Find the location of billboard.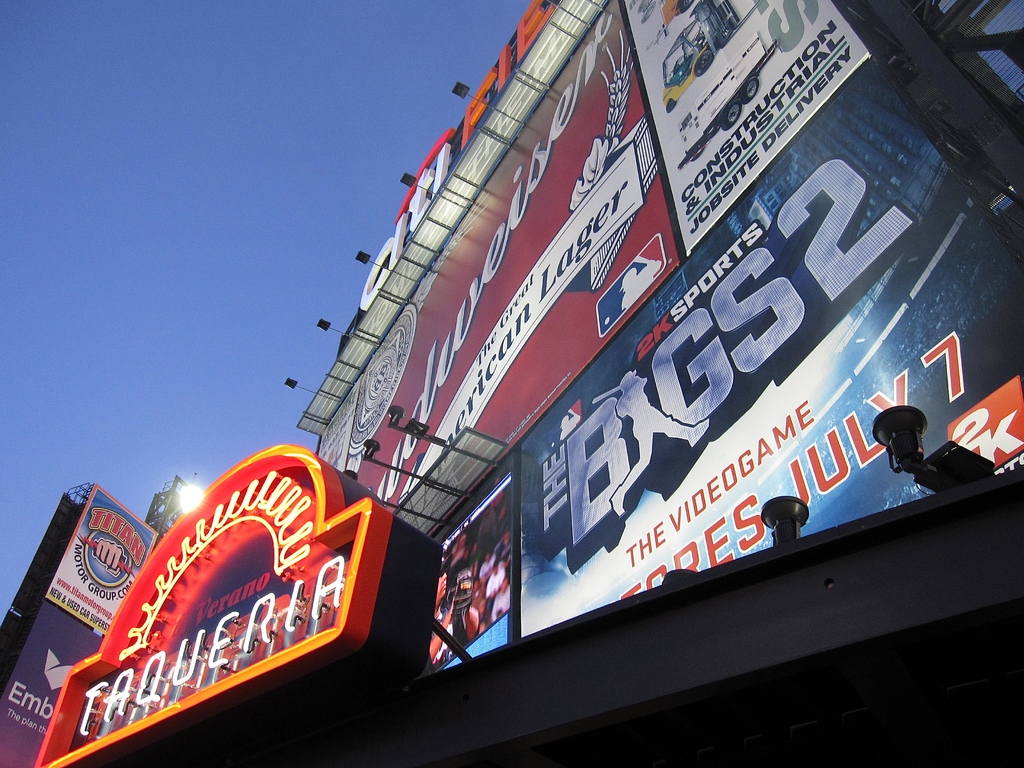
Location: left=38, top=481, right=156, bottom=637.
